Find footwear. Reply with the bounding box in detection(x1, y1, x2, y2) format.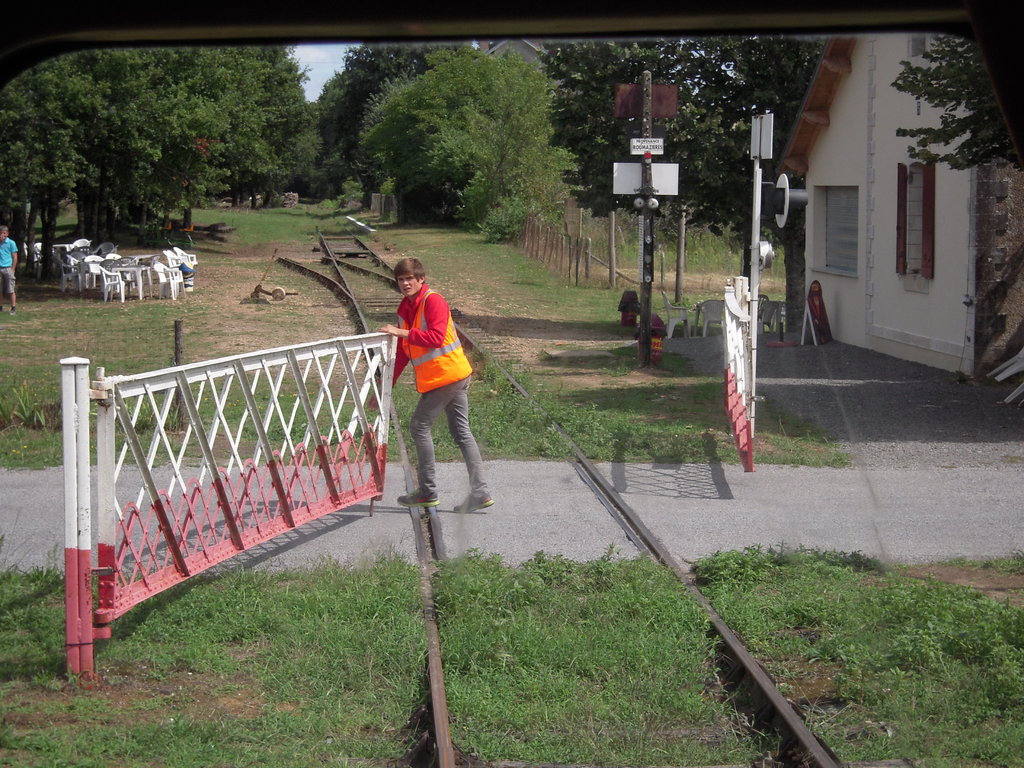
detection(394, 494, 440, 508).
